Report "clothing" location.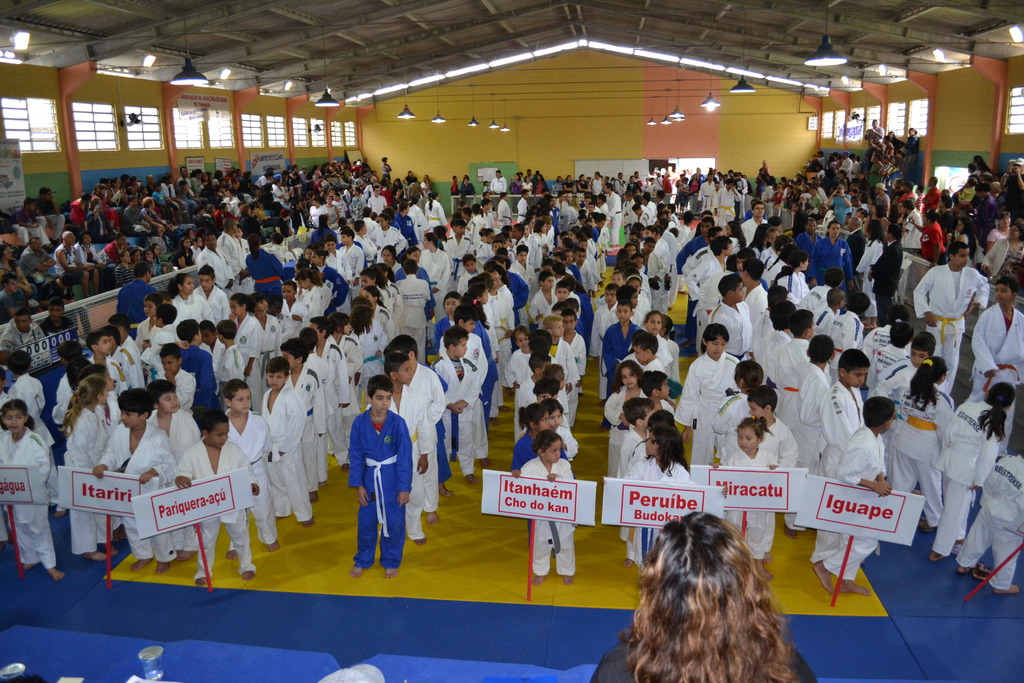
Report: bbox(772, 338, 808, 438).
